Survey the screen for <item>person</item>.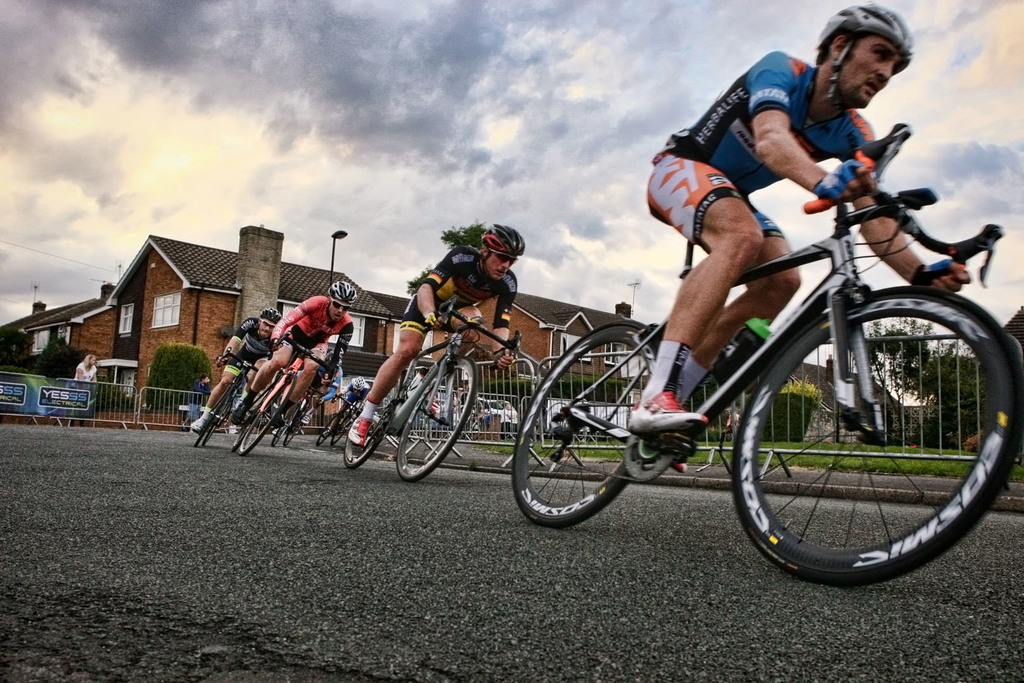
Survey found: detection(640, 1, 969, 448).
